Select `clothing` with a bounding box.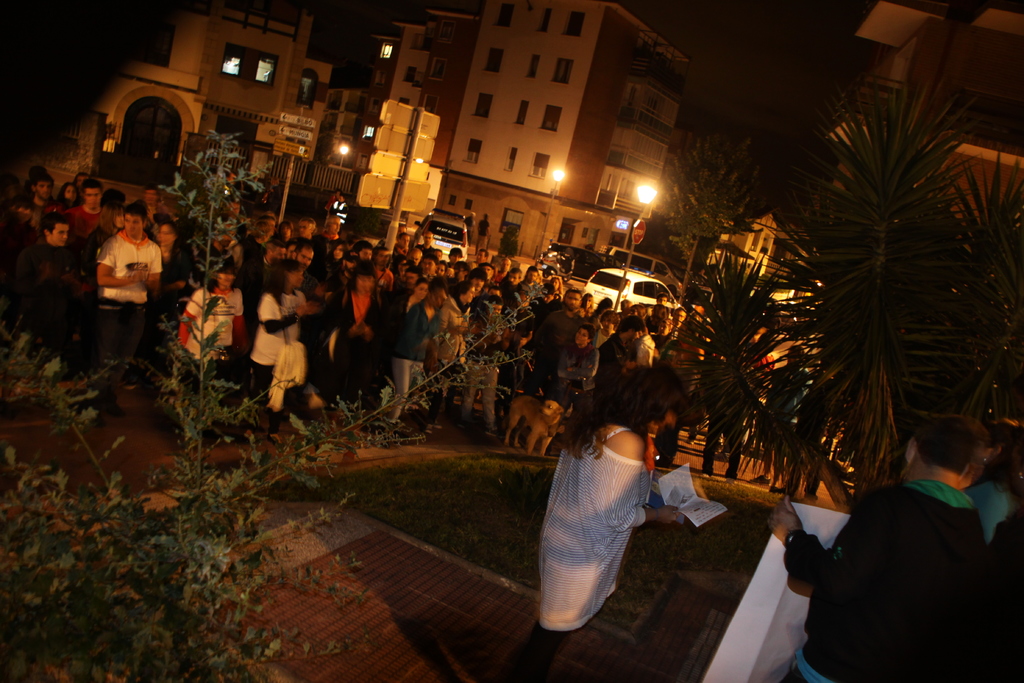
region(13, 233, 76, 325).
